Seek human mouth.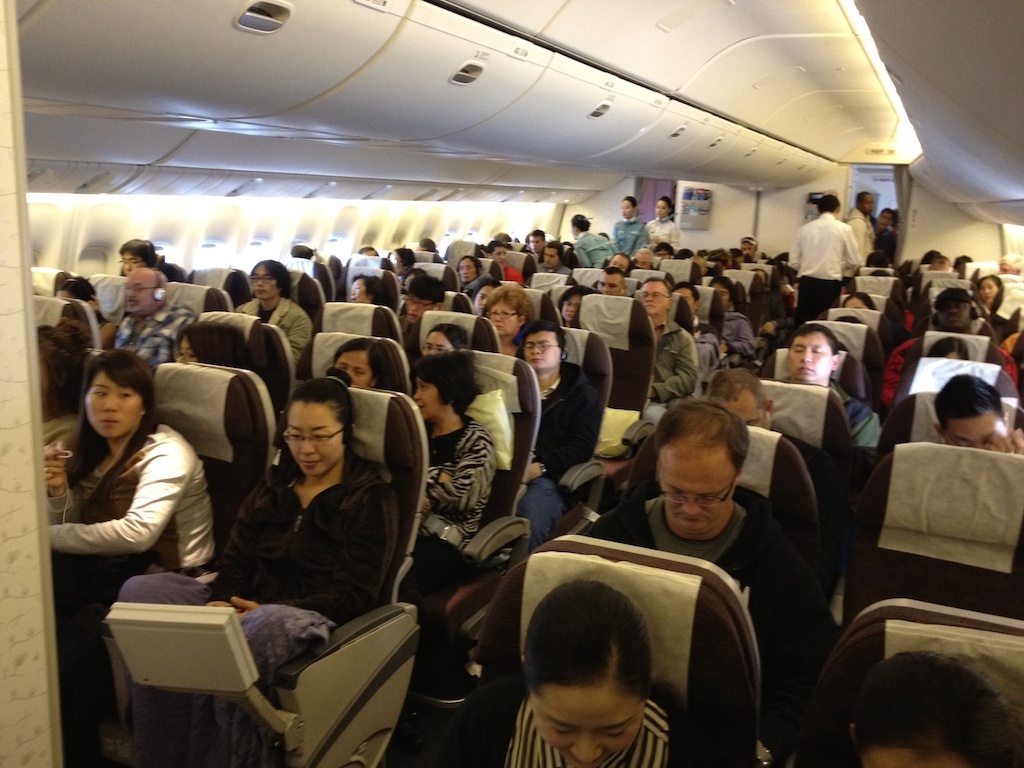
locate(407, 312, 419, 321).
